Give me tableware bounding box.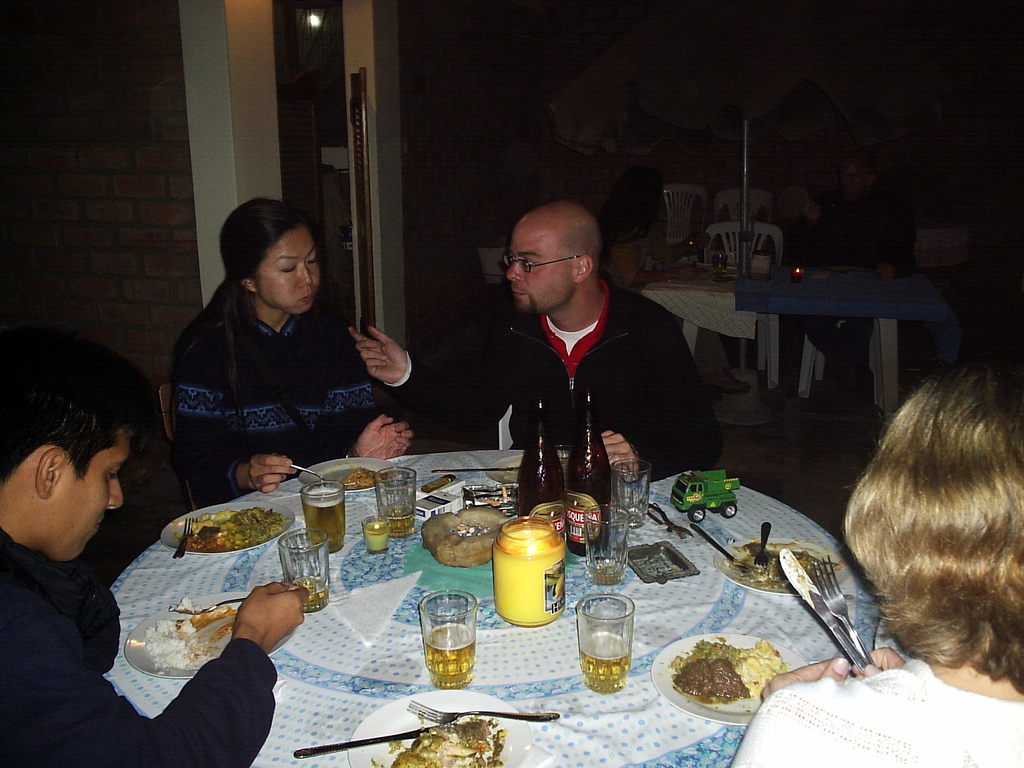
detection(714, 249, 727, 276).
